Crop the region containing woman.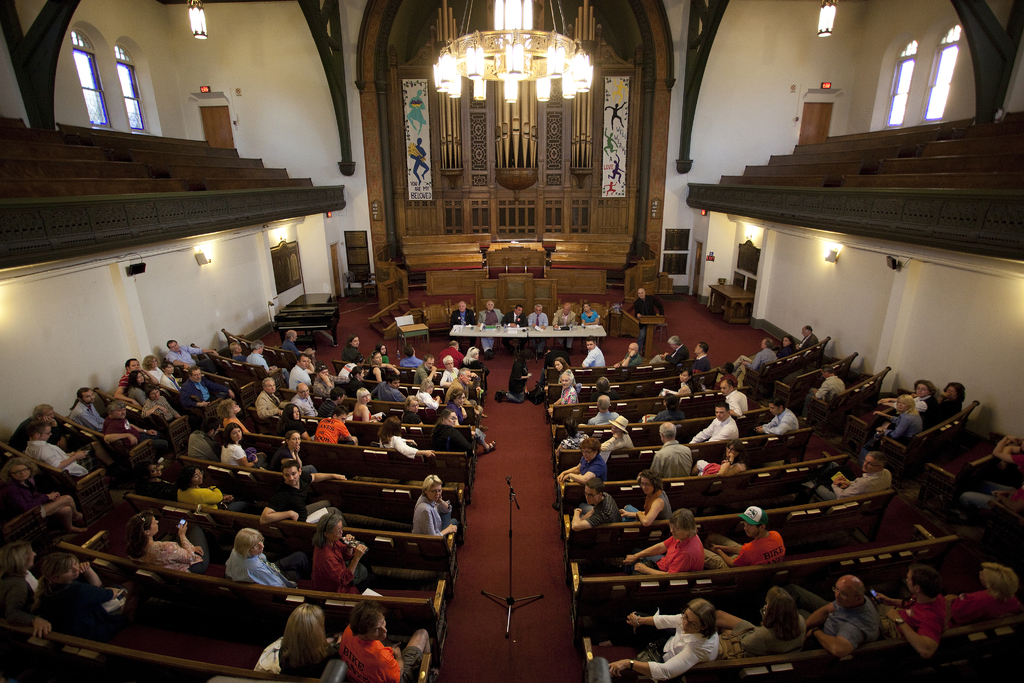
Crop region: {"x1": 279, "y1": 405, "x2": 319, "y2": 447}.
